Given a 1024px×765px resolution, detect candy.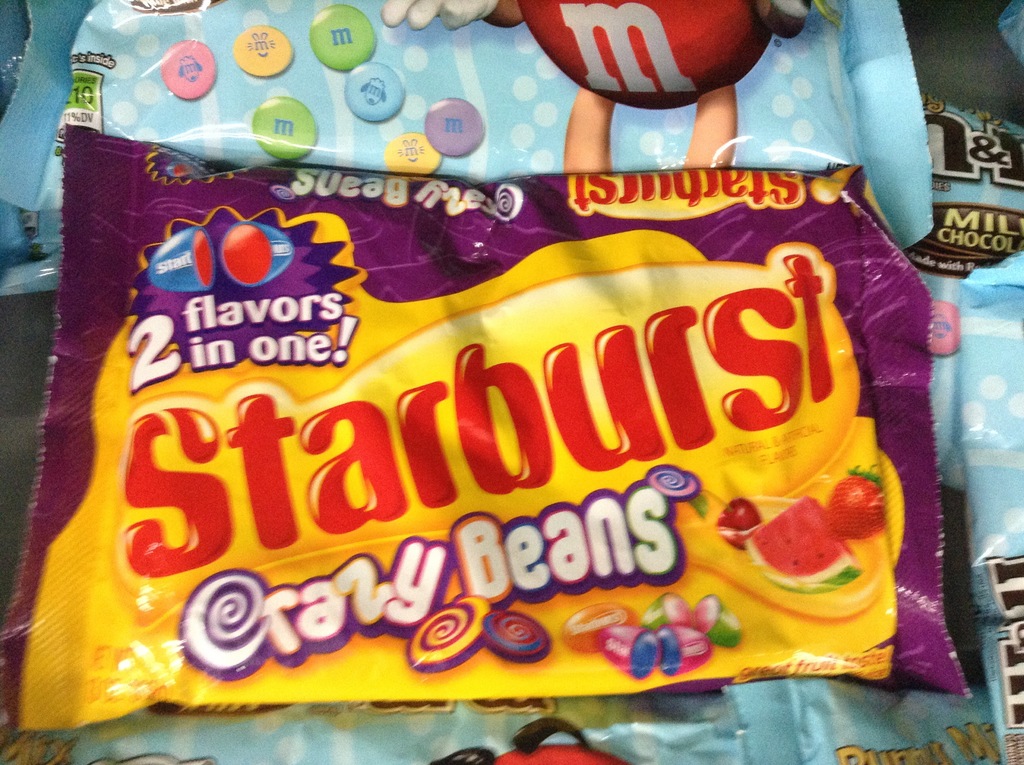
[159, 37, 221, 99].
